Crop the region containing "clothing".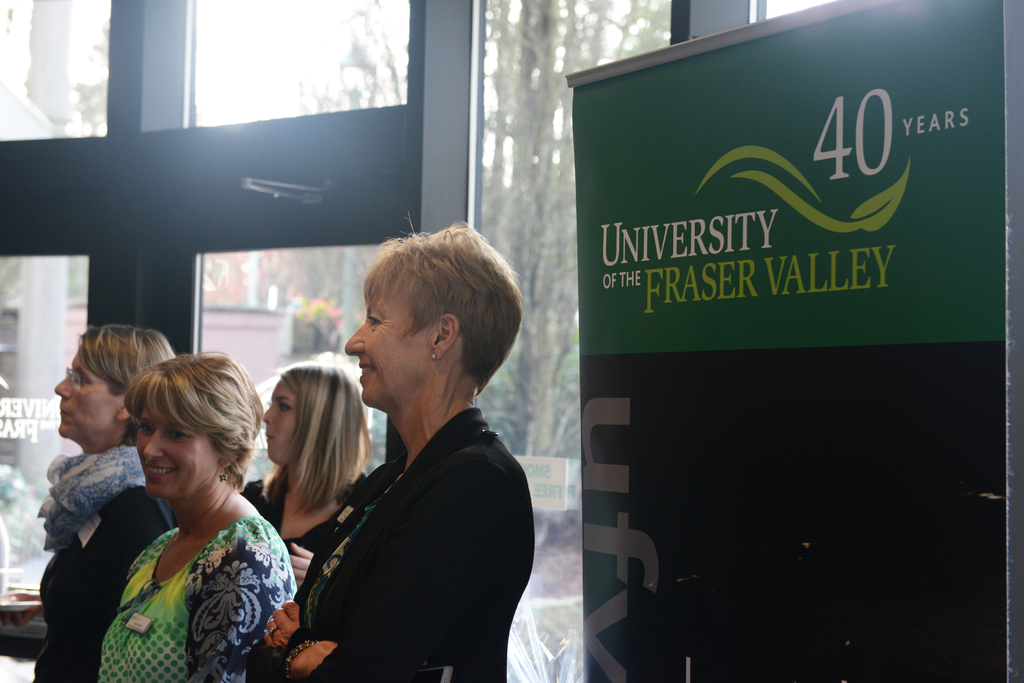
Crop region: select_region(243, 409, 541, 682).
